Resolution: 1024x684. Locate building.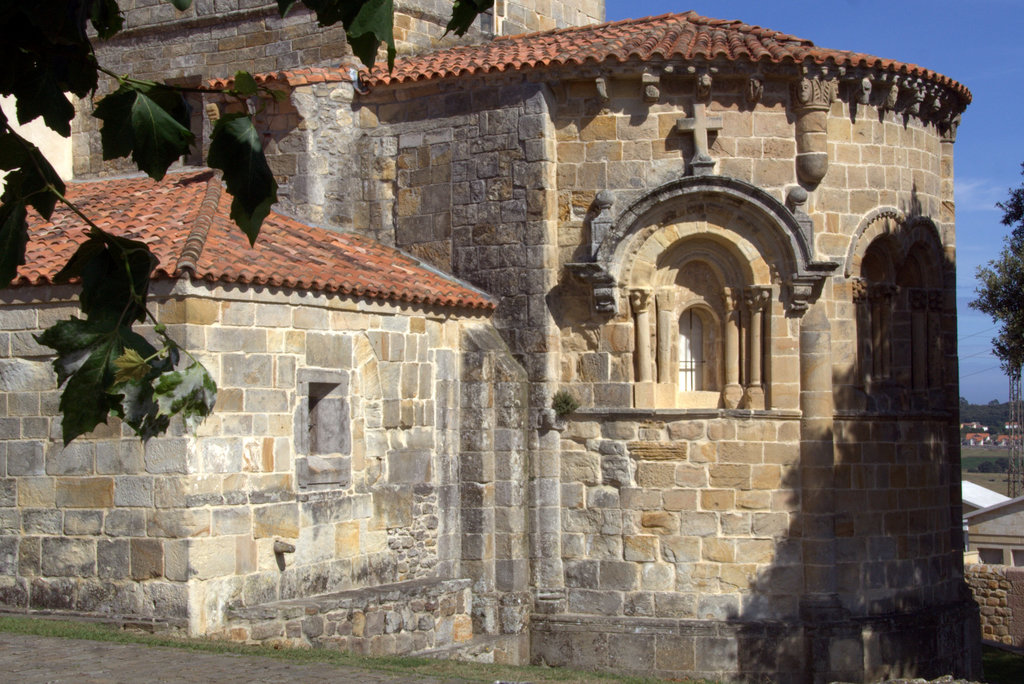
[963,480,1009,514].
